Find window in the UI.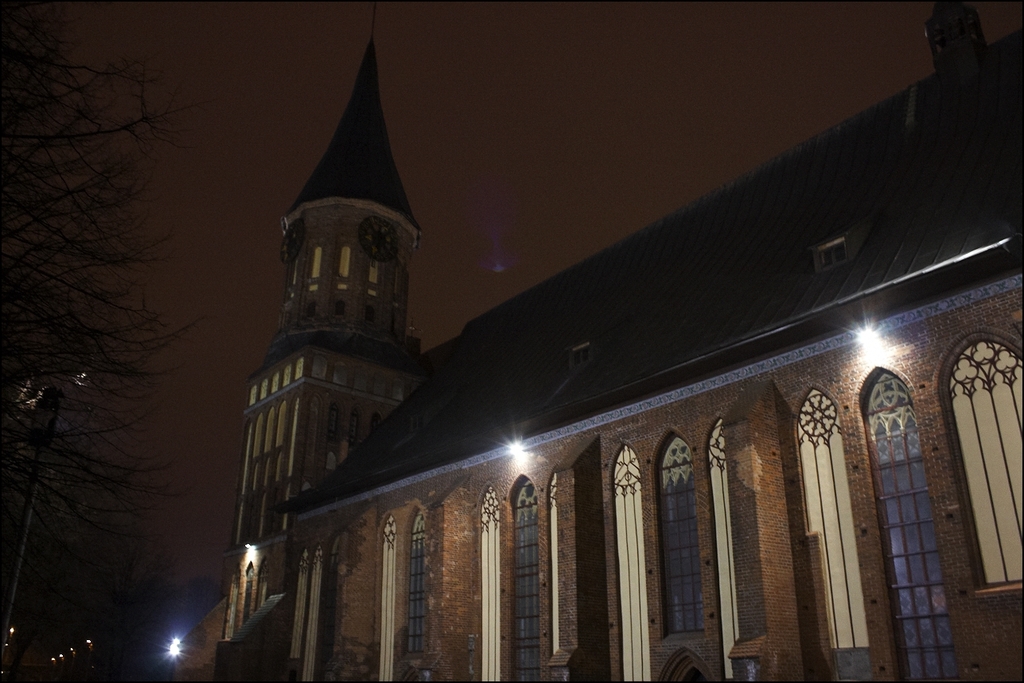
UI element at 814/234/851/273.
